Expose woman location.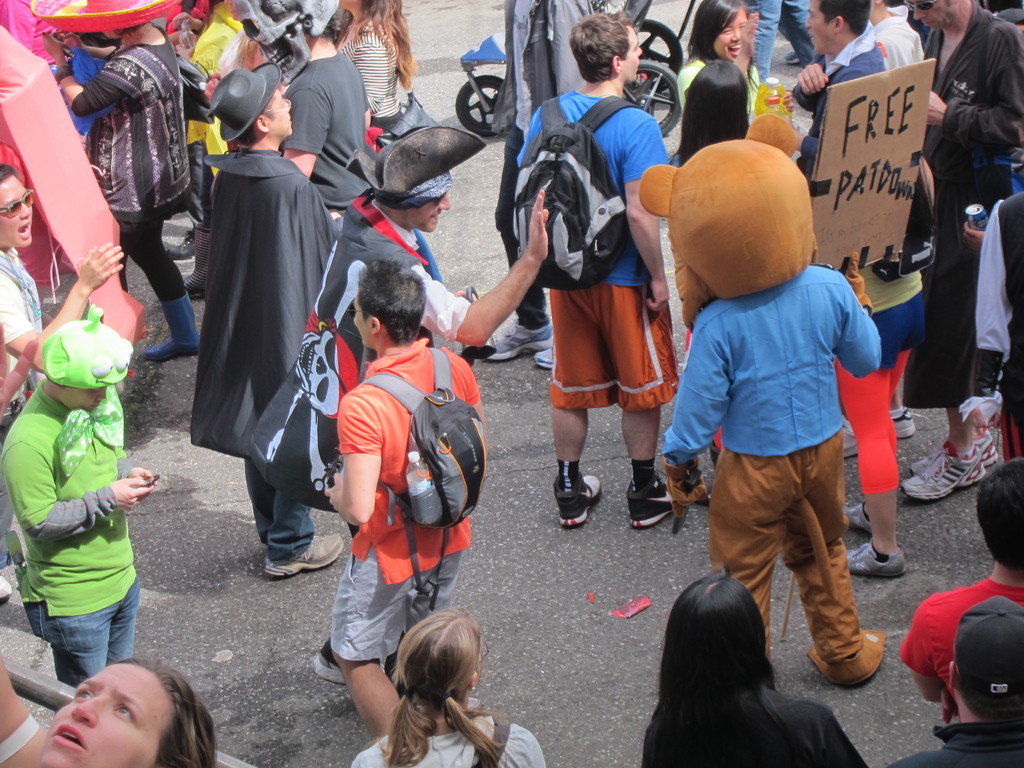
Exposed at crop(678, 0, 790, 111).
